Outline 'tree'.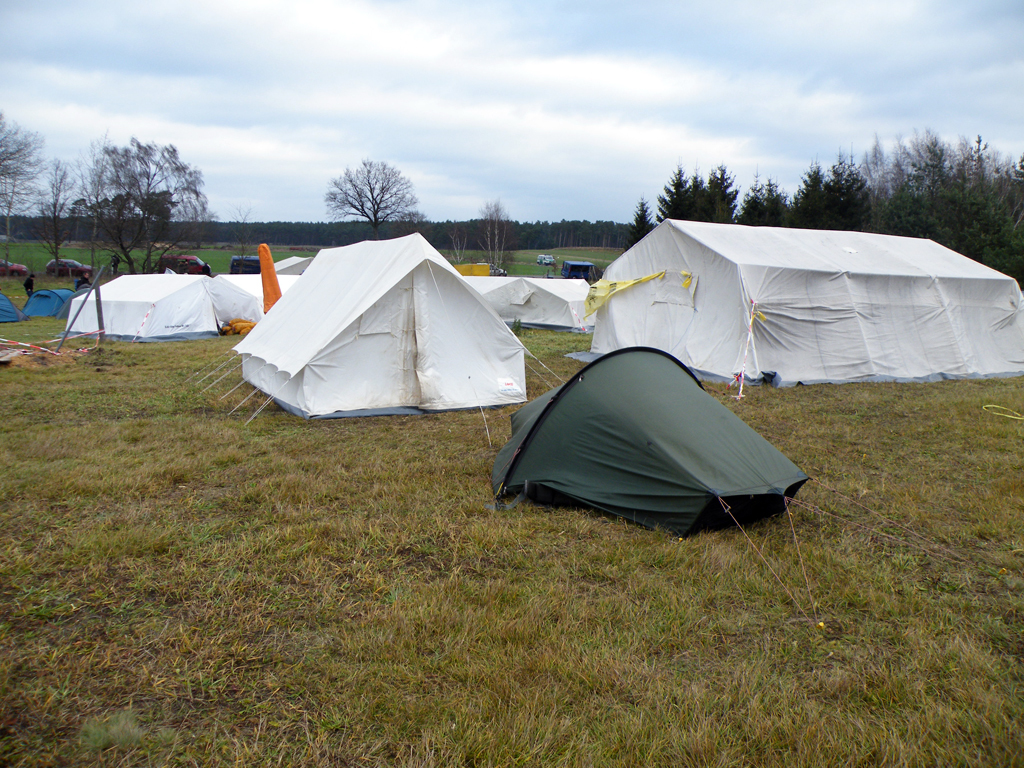
Outline: (left=322, top=149, right=419, bottom=233).
